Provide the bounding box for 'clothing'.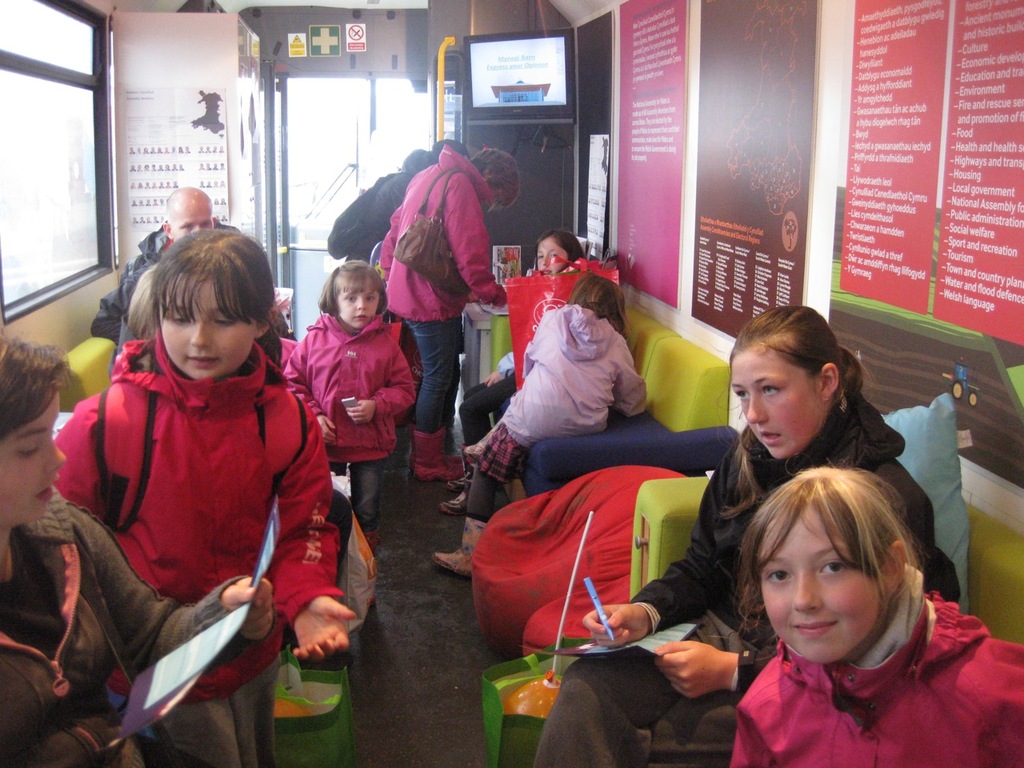
region(338, 167, 415, 267).
